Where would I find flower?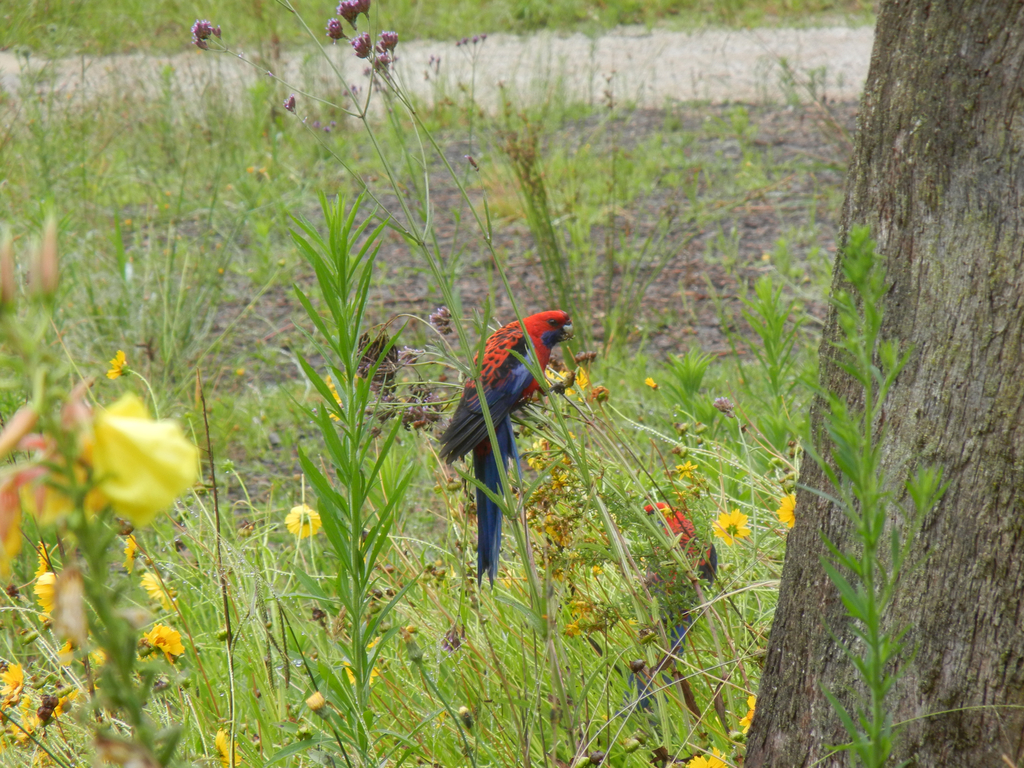
At [left=330, top=387, right=358, bottom=419].
